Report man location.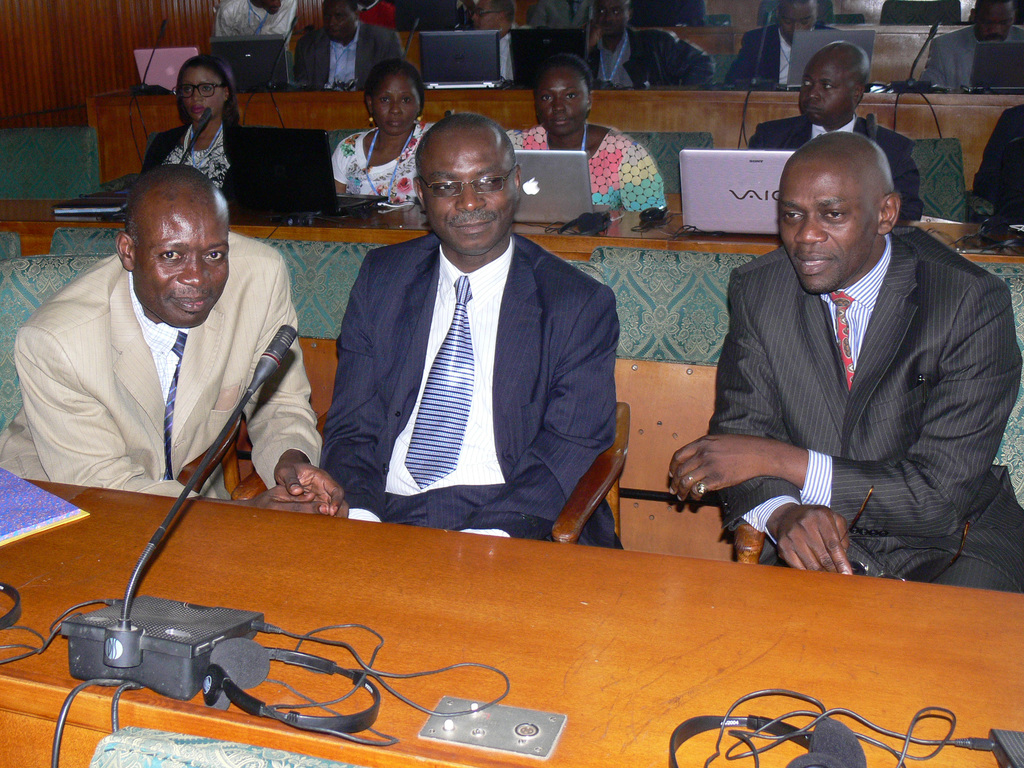
Report: <box>319,114,627,549</box>.
